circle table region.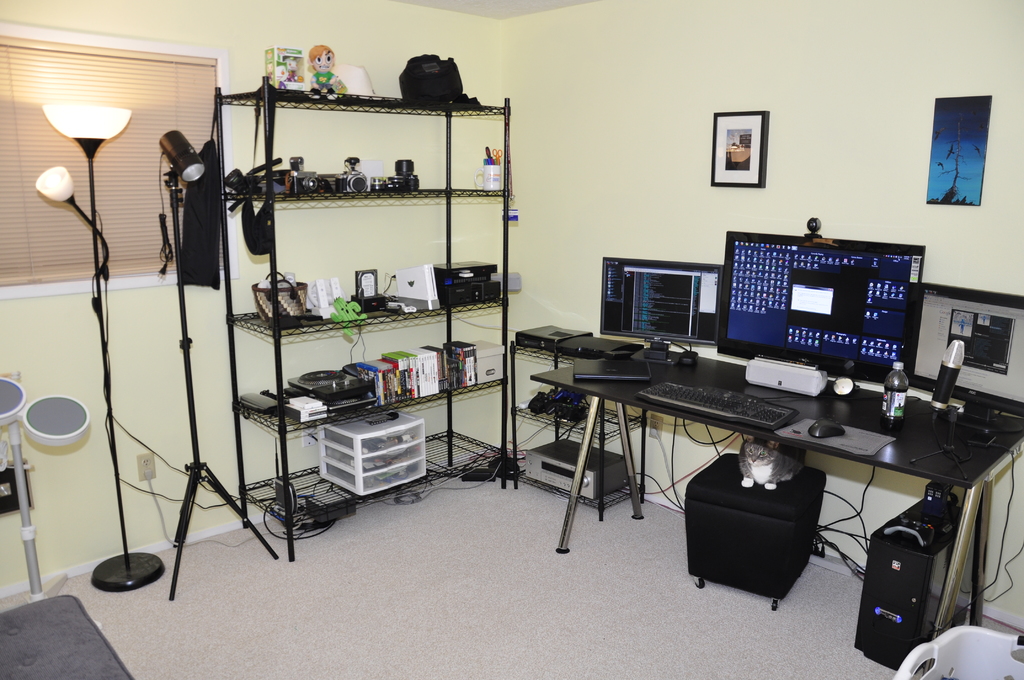
Region: <bbox>526, 346, 1023, 676</bbox>.
